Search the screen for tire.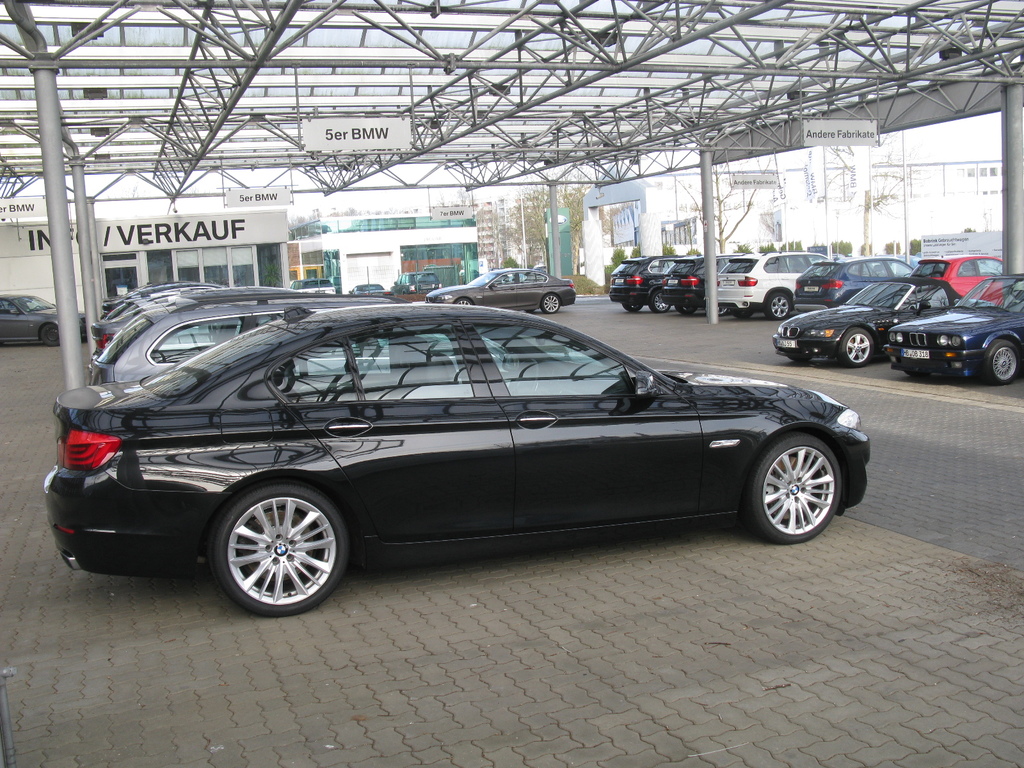
Found at (203, 482, 353, 614).
